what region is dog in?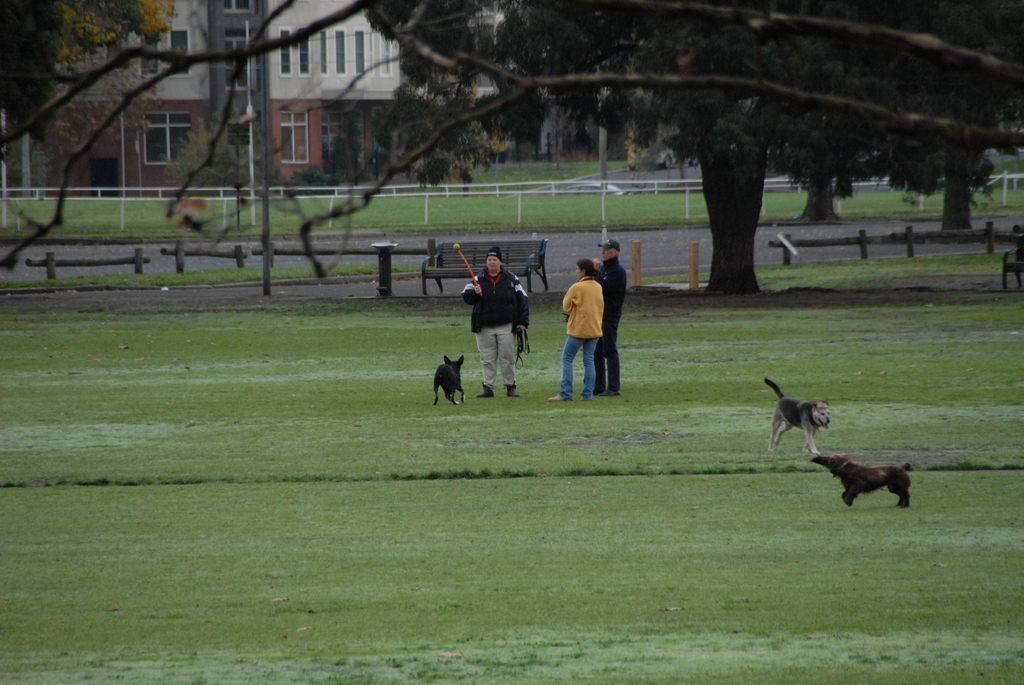
(left=762, top=374, right=833, bottom=454).
